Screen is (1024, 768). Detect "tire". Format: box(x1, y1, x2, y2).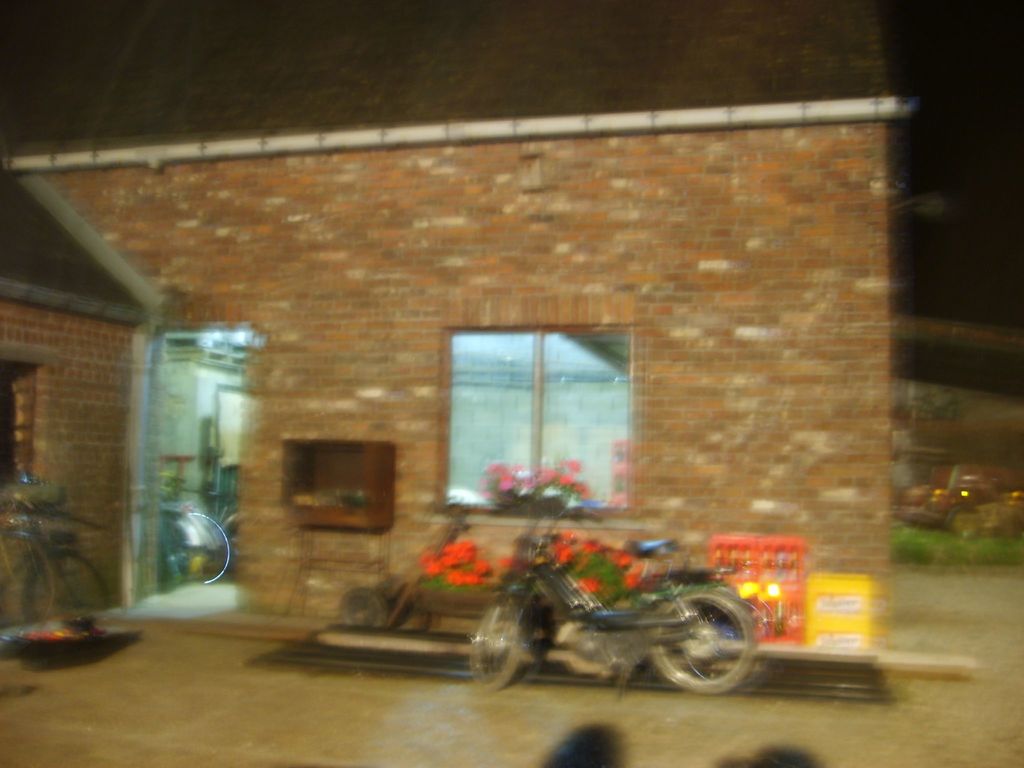
box(470, 598, 523, 691).
